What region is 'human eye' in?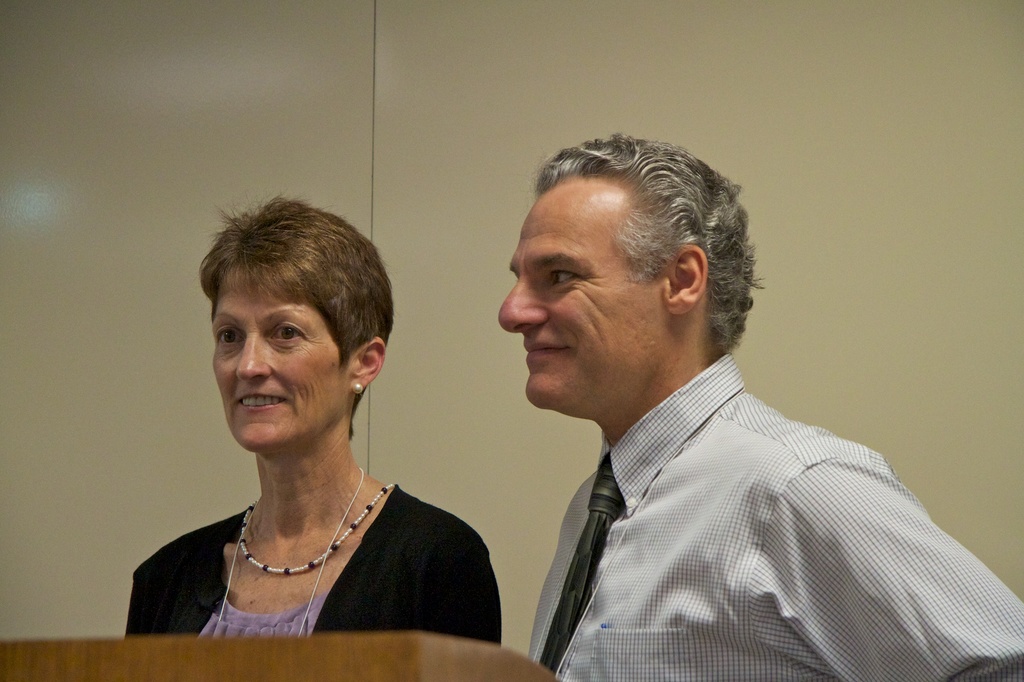
box(545, 260, 593, 293).
